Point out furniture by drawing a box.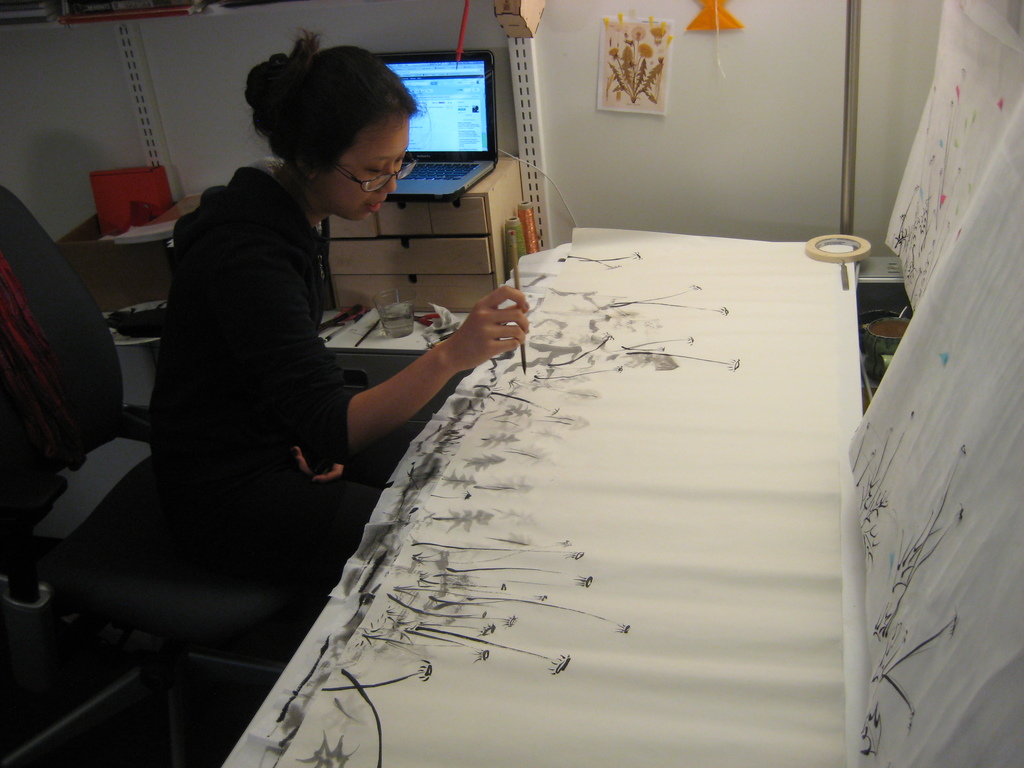
(left=218, top=227, right=856, bottom=767).
